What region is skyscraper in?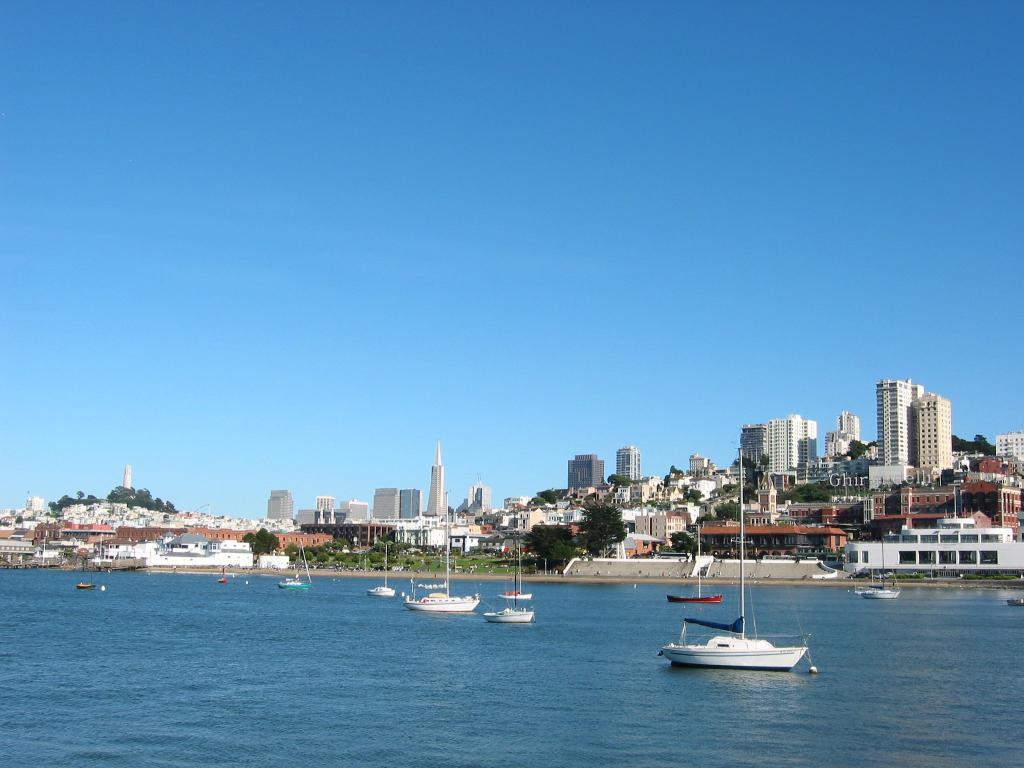
locate(367, 486, 401, 517).
